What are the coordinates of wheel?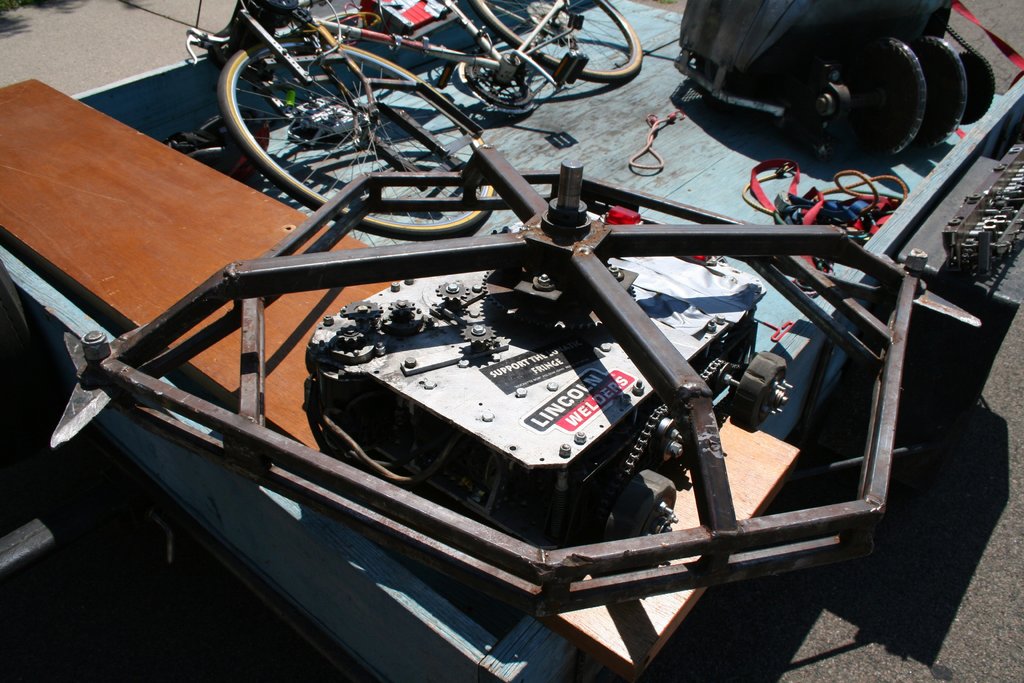
x1=216, y1=34, x2=495, y2=239.
